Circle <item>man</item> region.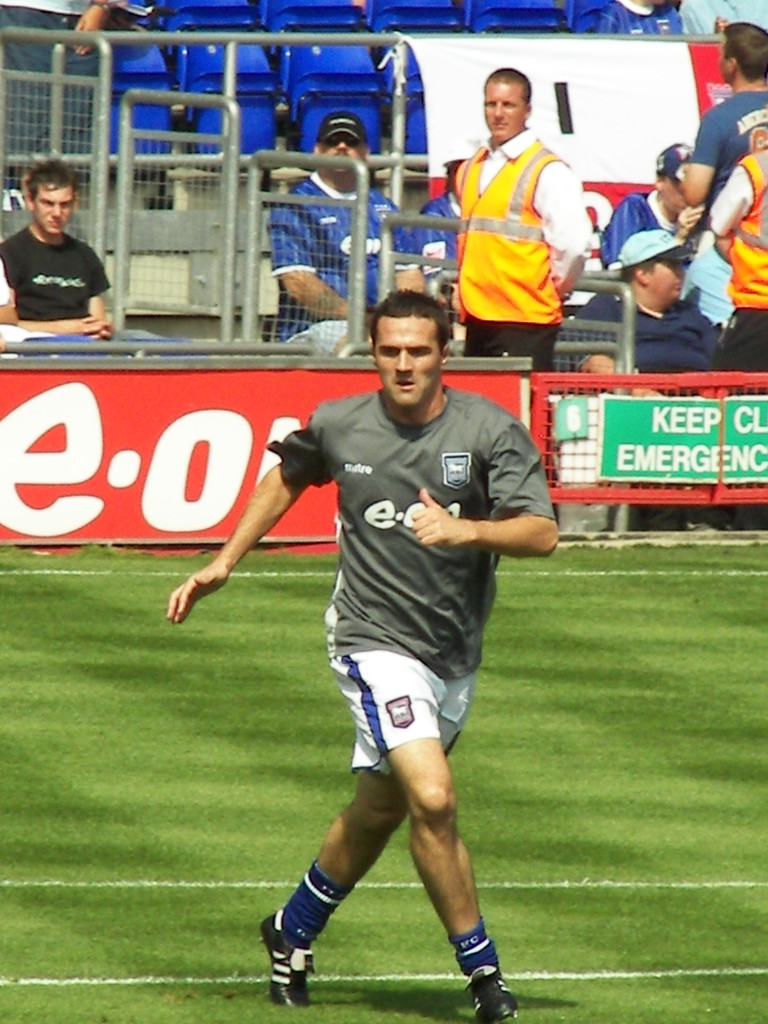
Region: bbox=(605, 130, 694, 259).
